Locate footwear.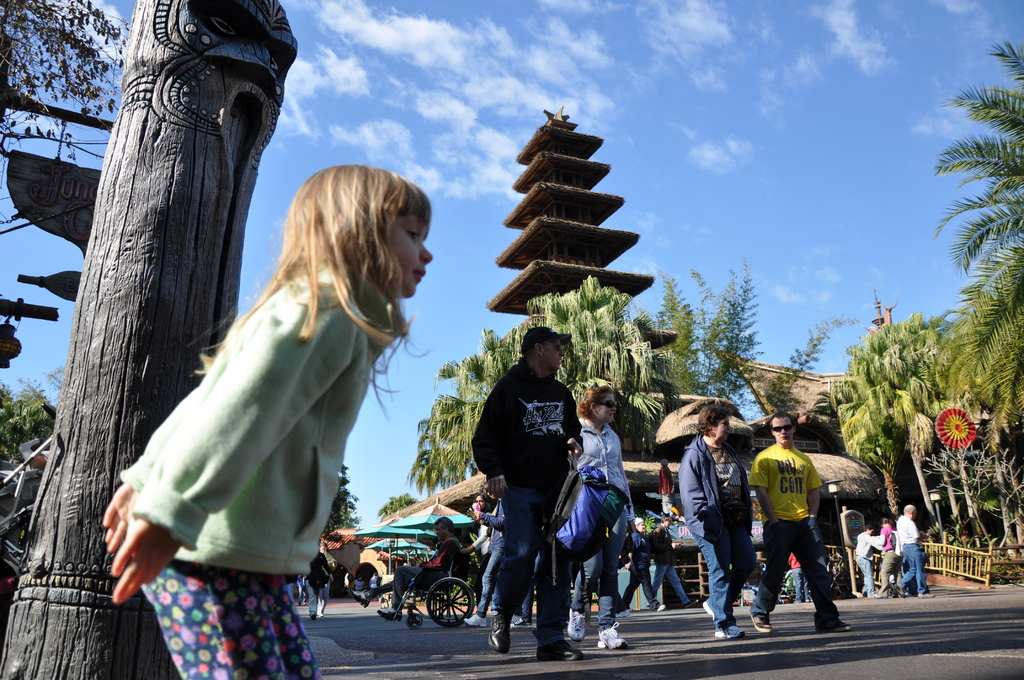
Bounding box: select_region(379, 608, 401, 620).
